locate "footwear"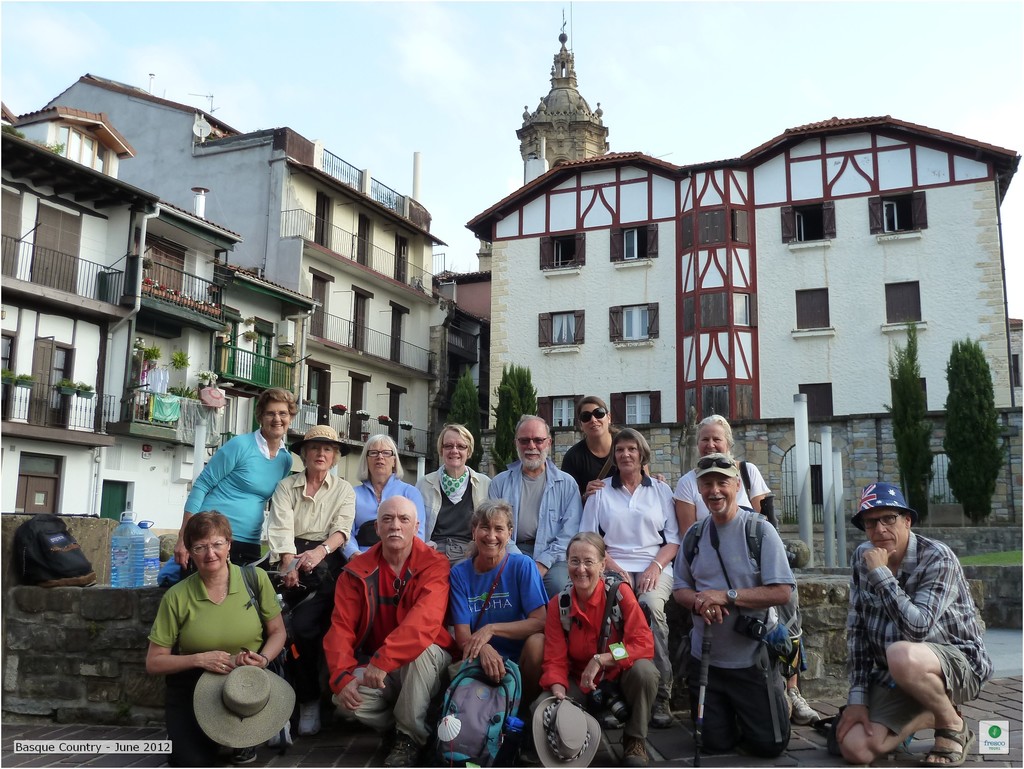
bbox=[298, 697, 315, 736]
